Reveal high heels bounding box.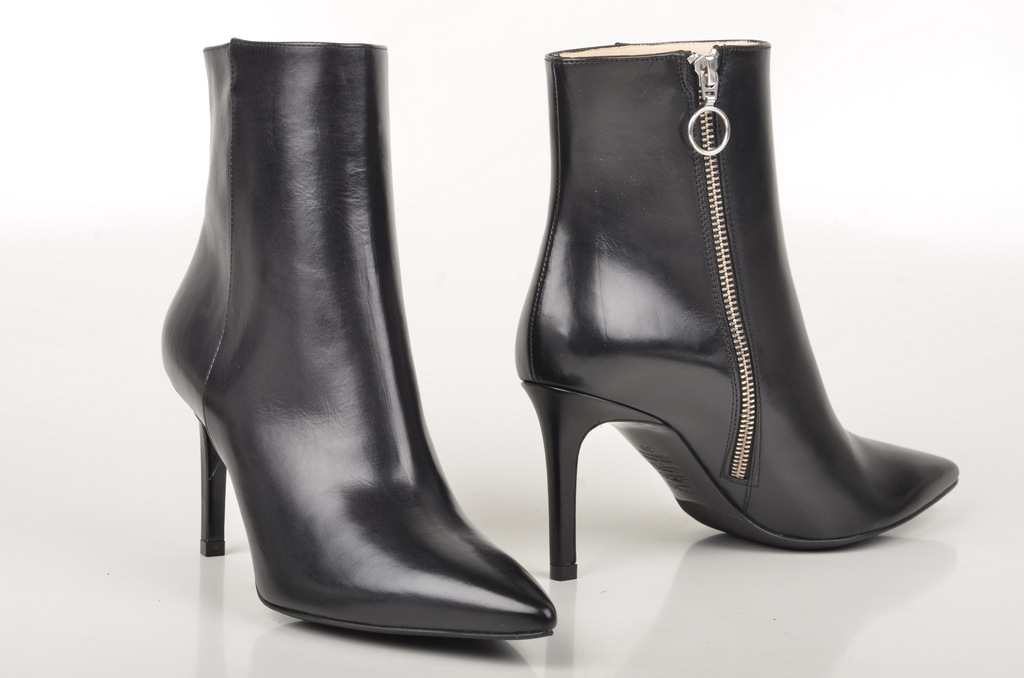
Revealed: BBox(486, 43, 961, 602).
